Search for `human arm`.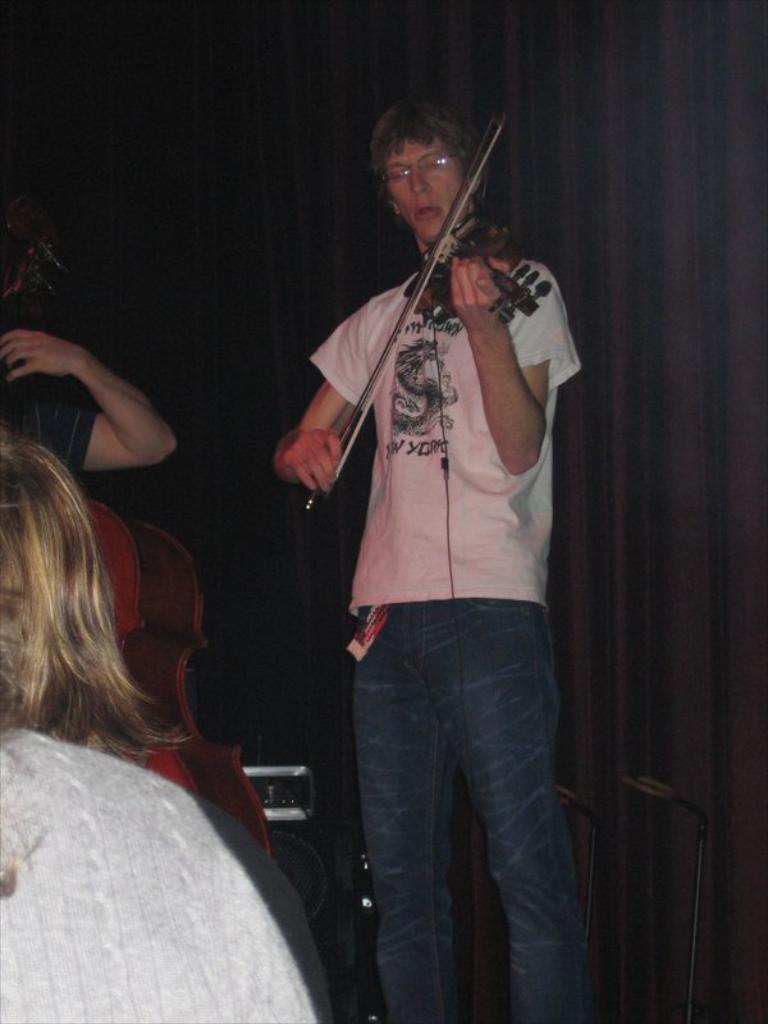
Found at box=[270, 297, 381, 495].
